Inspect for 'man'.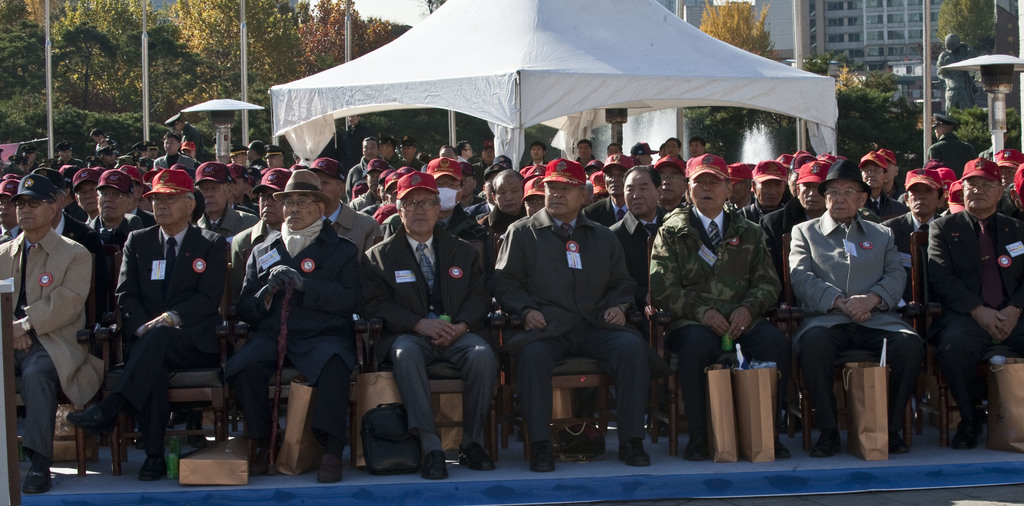
Inspection: BBox(784, 158, 924, 472).
